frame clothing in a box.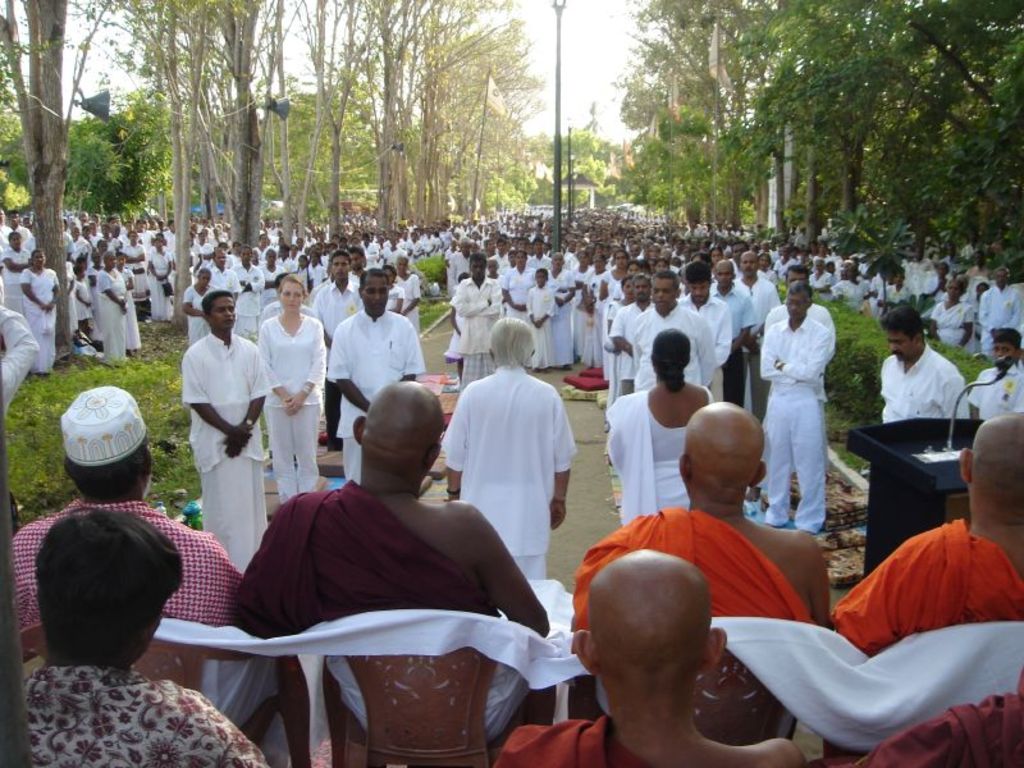
bbox=(690, 298, 726, 360).
